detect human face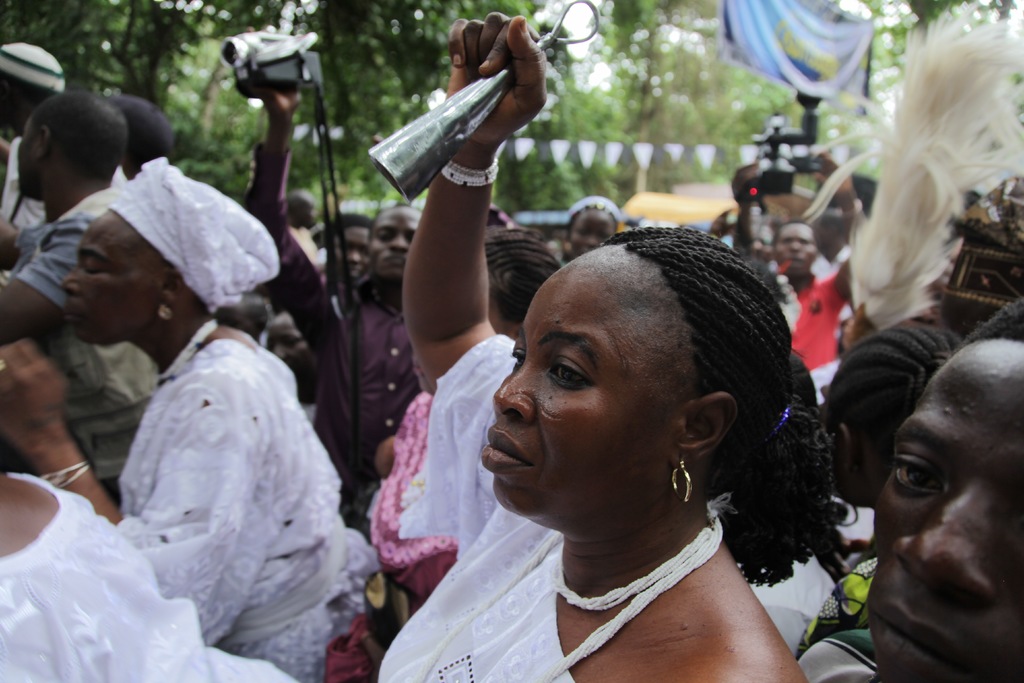
[481,263,665,514]
